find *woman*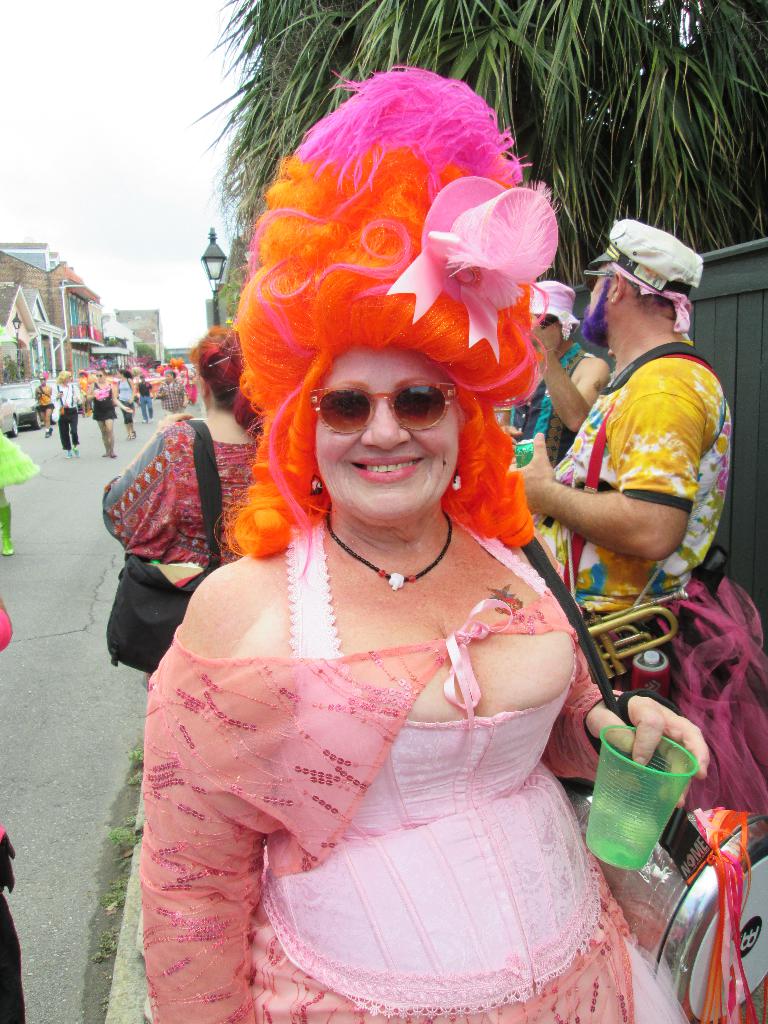
114, 362, 143, 445
